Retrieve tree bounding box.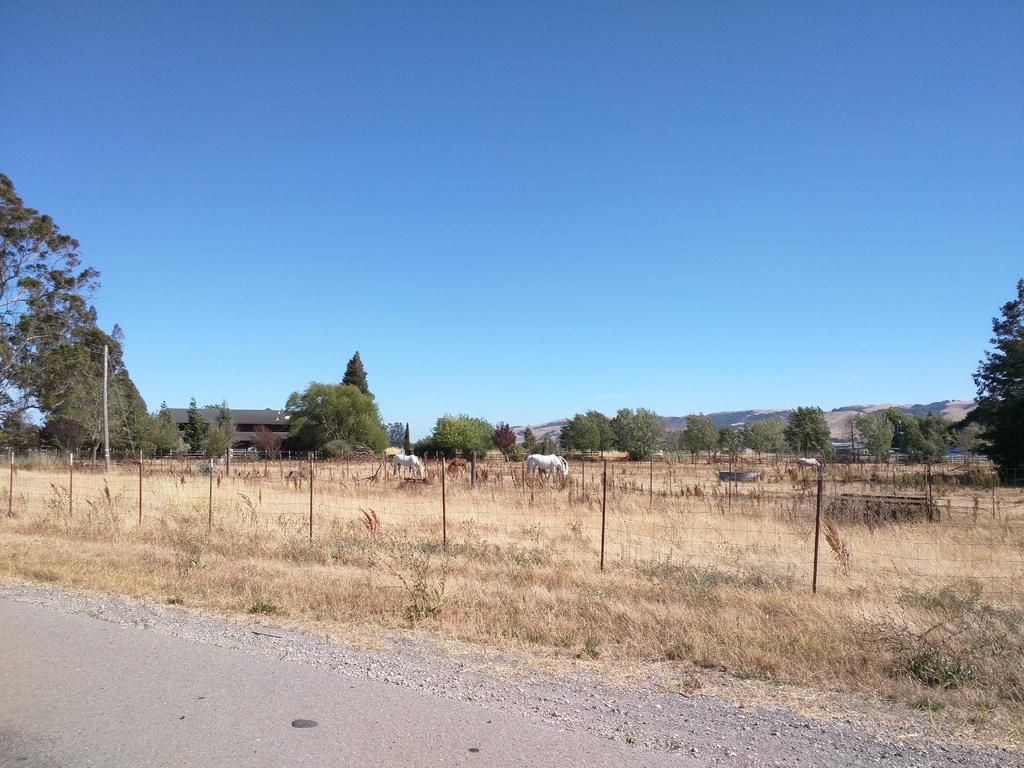
Bounding box: (716, 425, 742, 454).
